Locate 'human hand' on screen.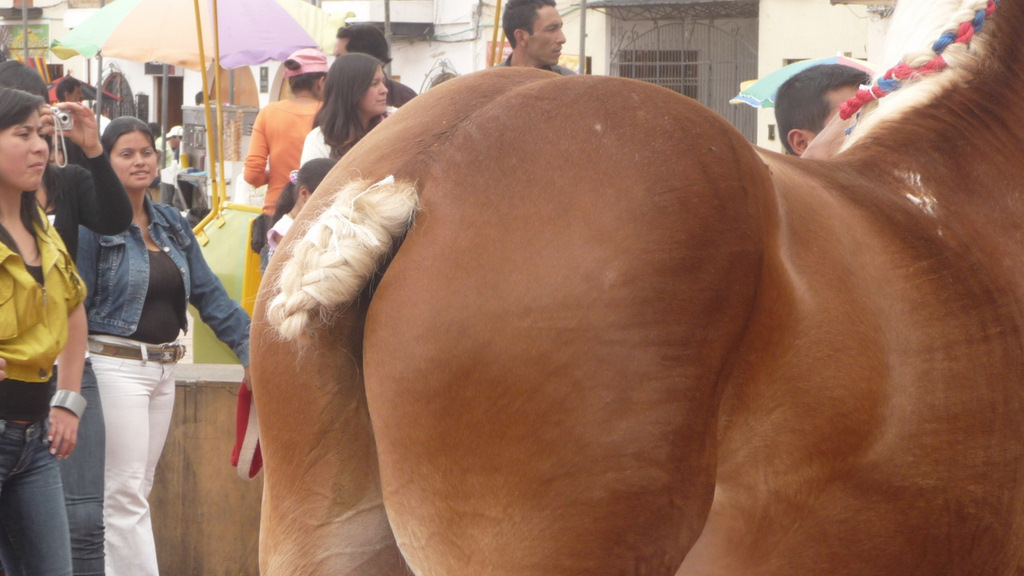
On screen at <box>34,100,65,137</box>.
